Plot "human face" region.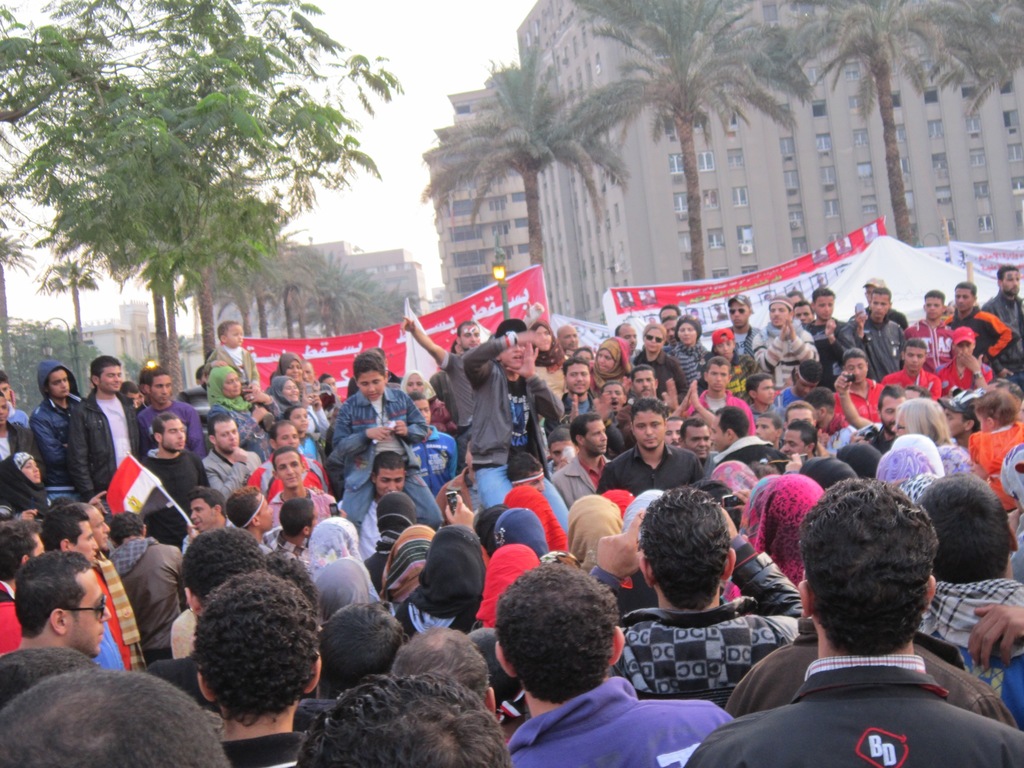
Plotted at 781,430,807,455.
